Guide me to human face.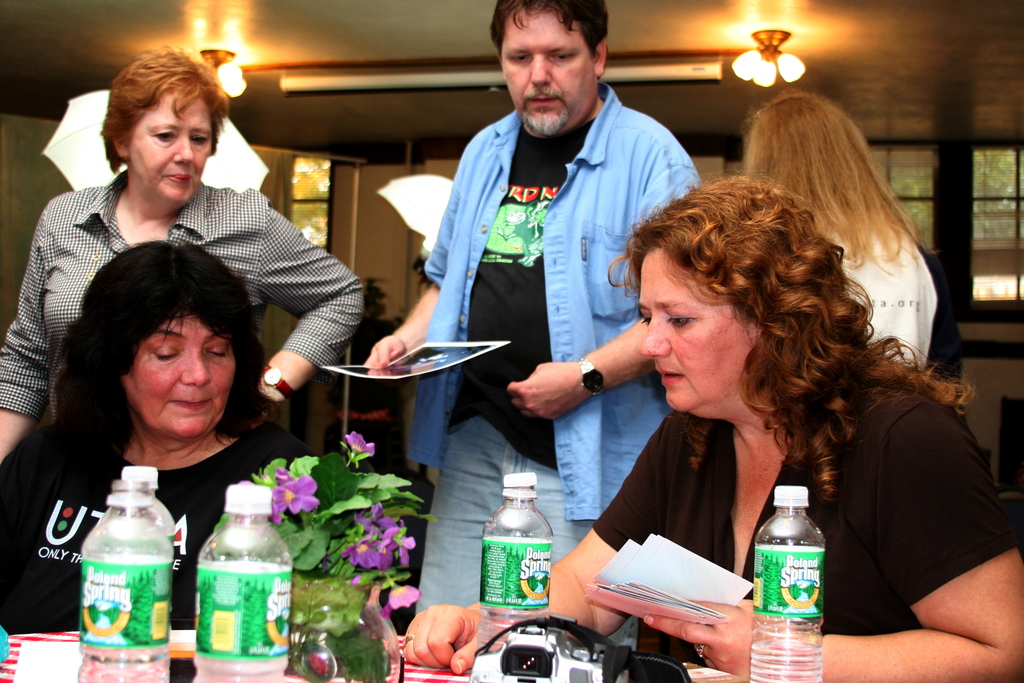
Guidance: x1=496 y1=9 x2=596 y2=136.
